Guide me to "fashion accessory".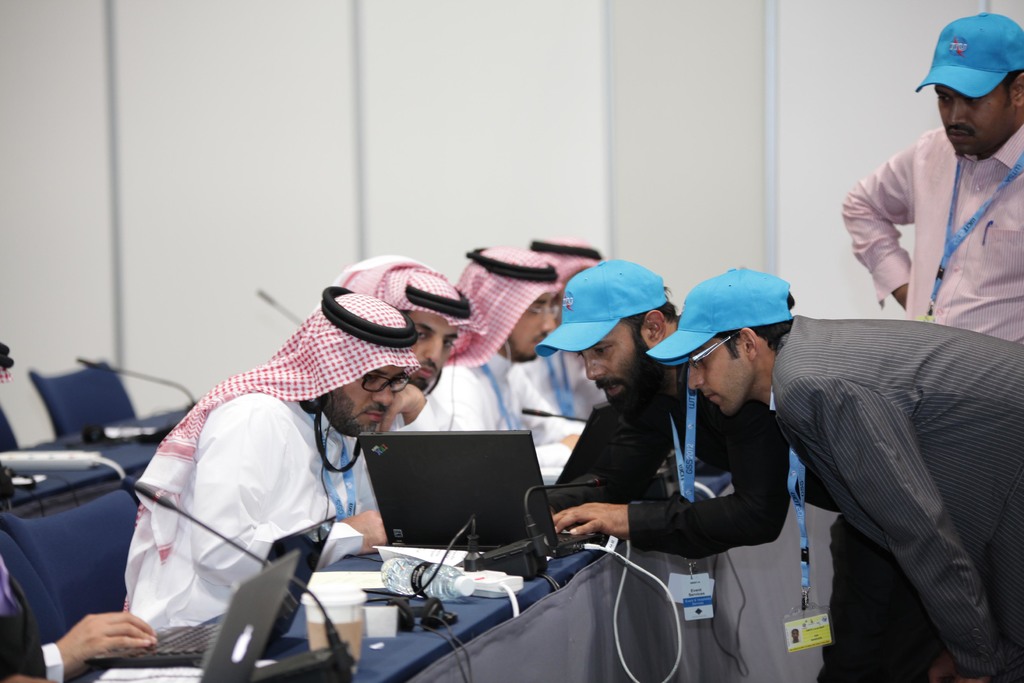
Guidance: x1=451, y1=245, x2=563, y2=366.
